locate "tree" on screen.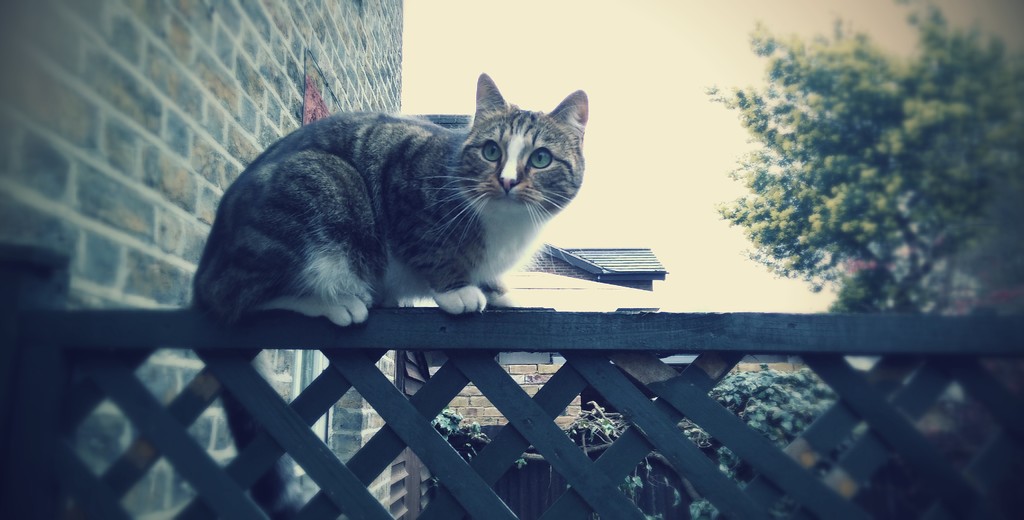
On screen at bbox=(710, 37, 1020, 331).
